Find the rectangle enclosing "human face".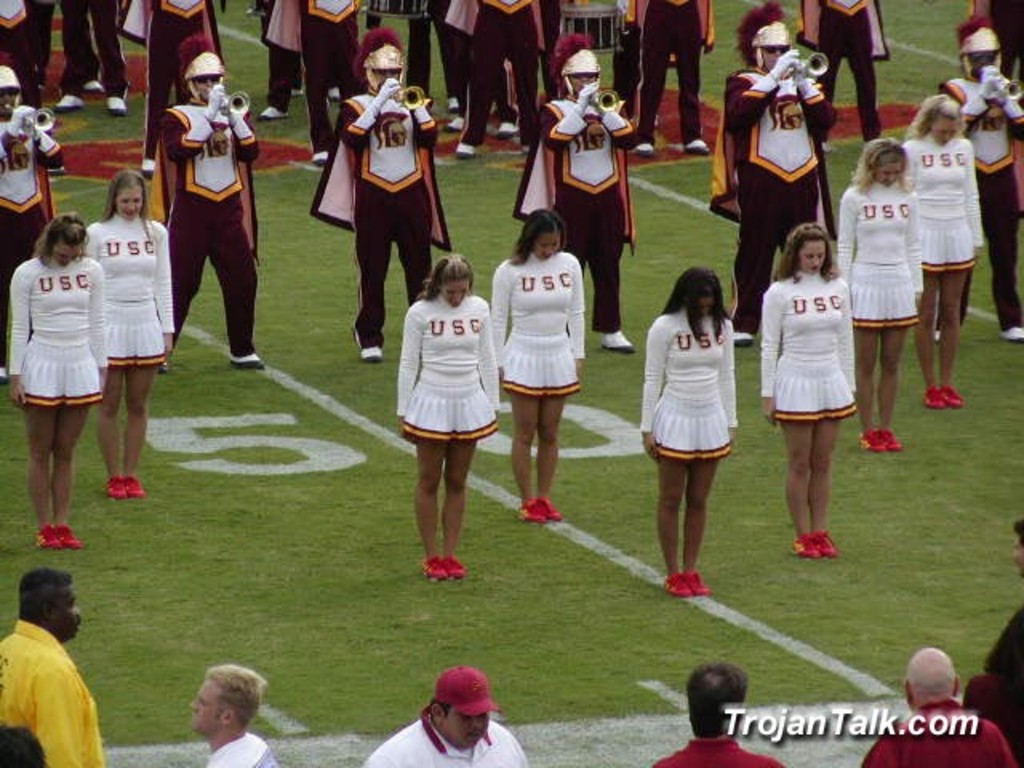
<region>758, 48, 784, 70</region>.
